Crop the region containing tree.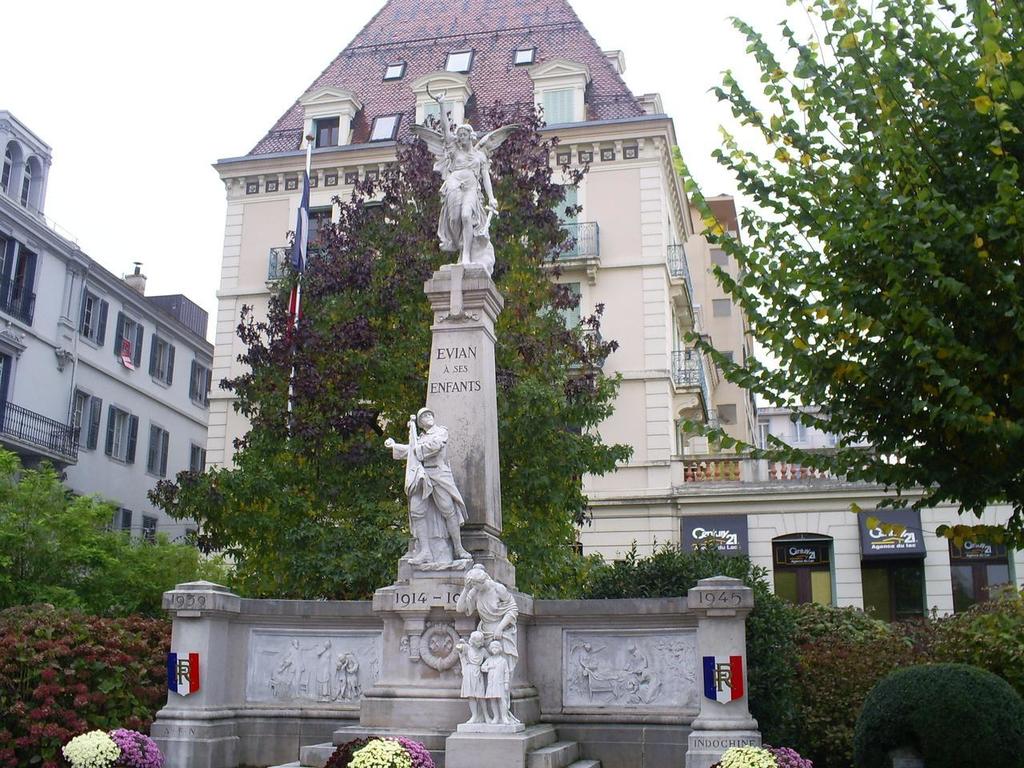
Crop region: bbox=[675, 0, 1023, 555].
